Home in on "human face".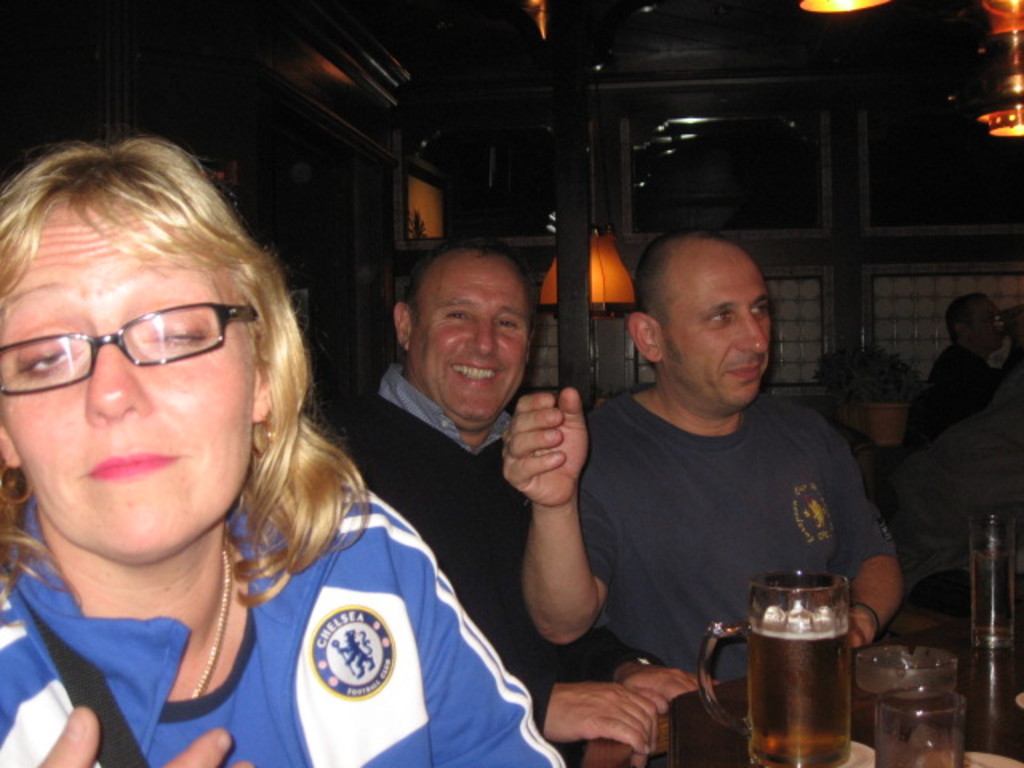
Homed in at 662, 243, 773, 416.
